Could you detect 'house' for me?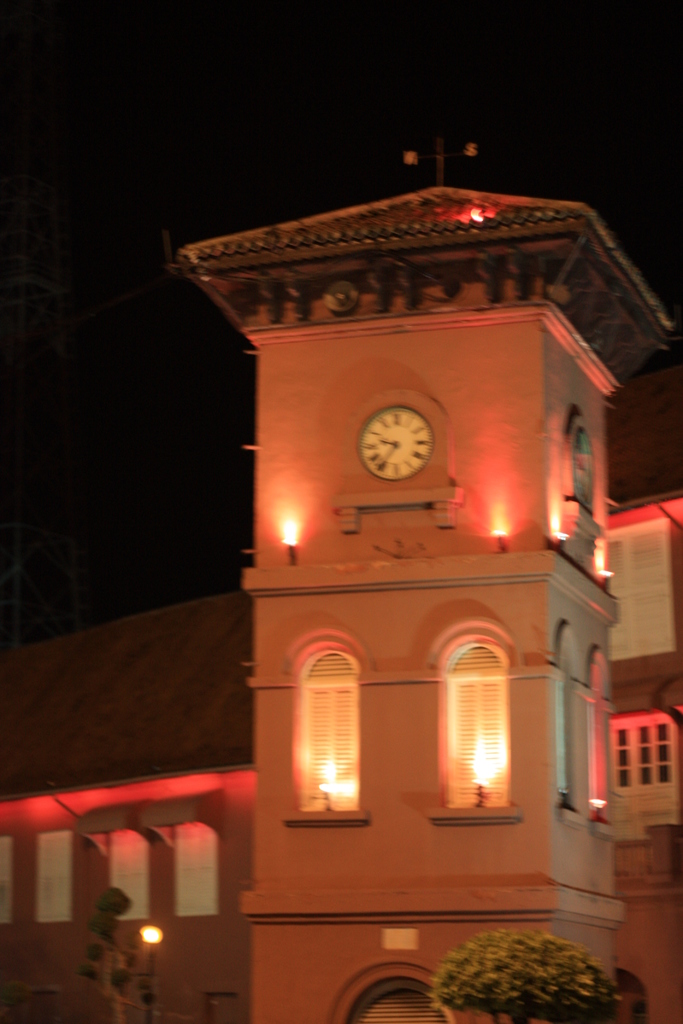
Detection result: <bbox>0, 596, 259, 1023</bbox>.
